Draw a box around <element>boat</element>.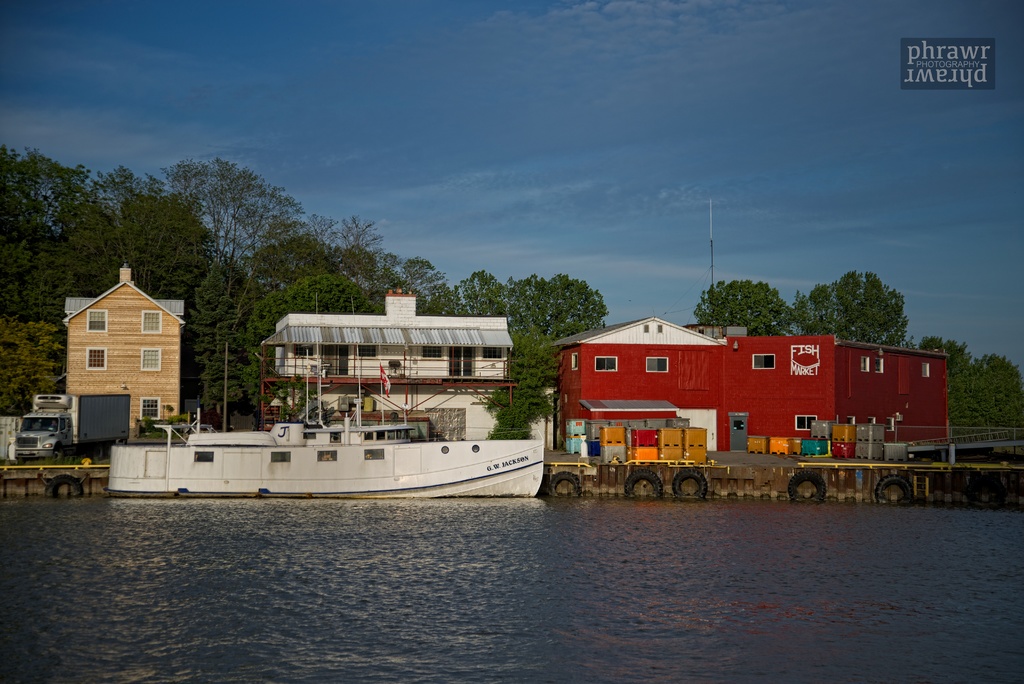
x1=51, y1=298, x2=582, y2=503.
